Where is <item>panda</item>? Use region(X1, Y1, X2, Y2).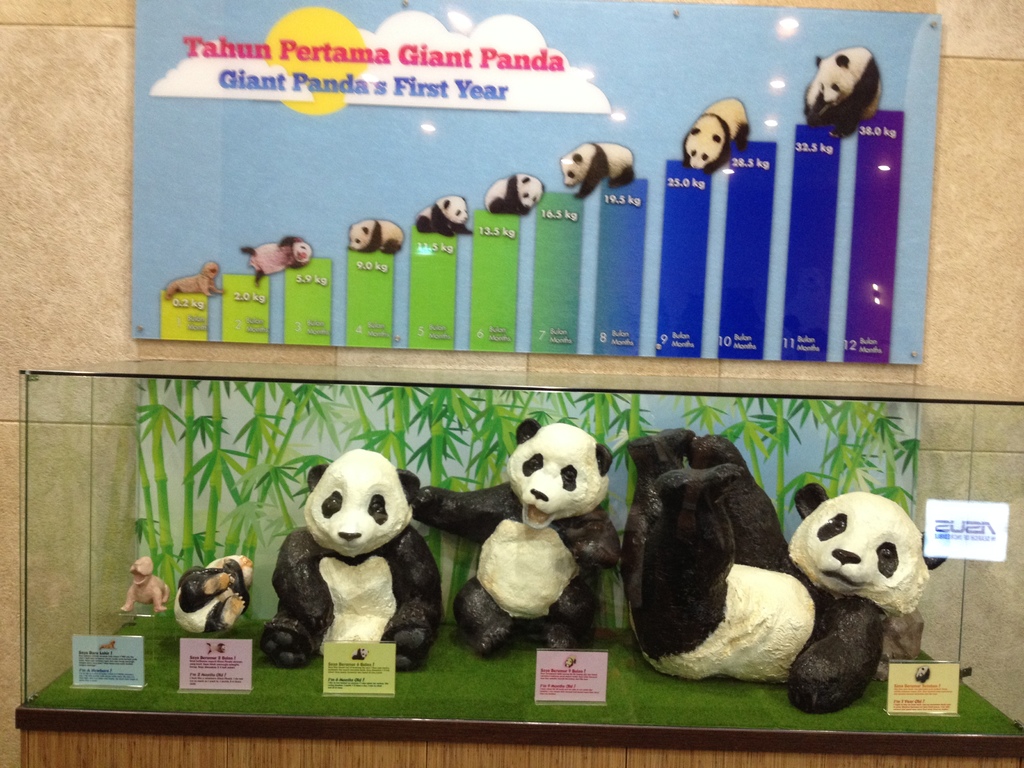
region(413, 414, 620, 659).
